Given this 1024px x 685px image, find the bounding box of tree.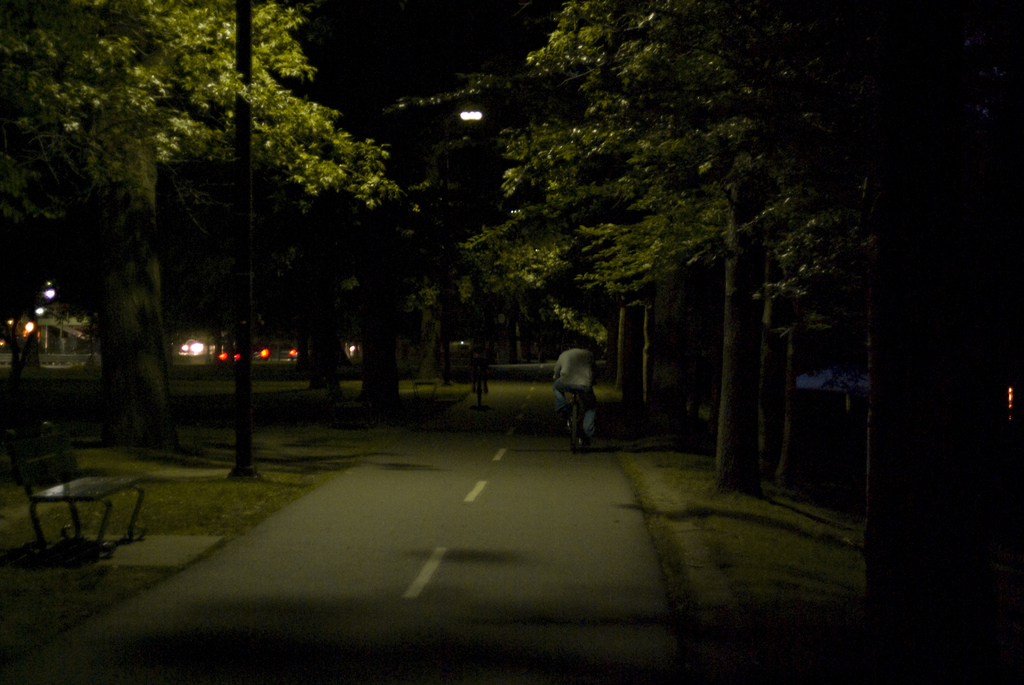
<box>0,0,400,431</box>.
